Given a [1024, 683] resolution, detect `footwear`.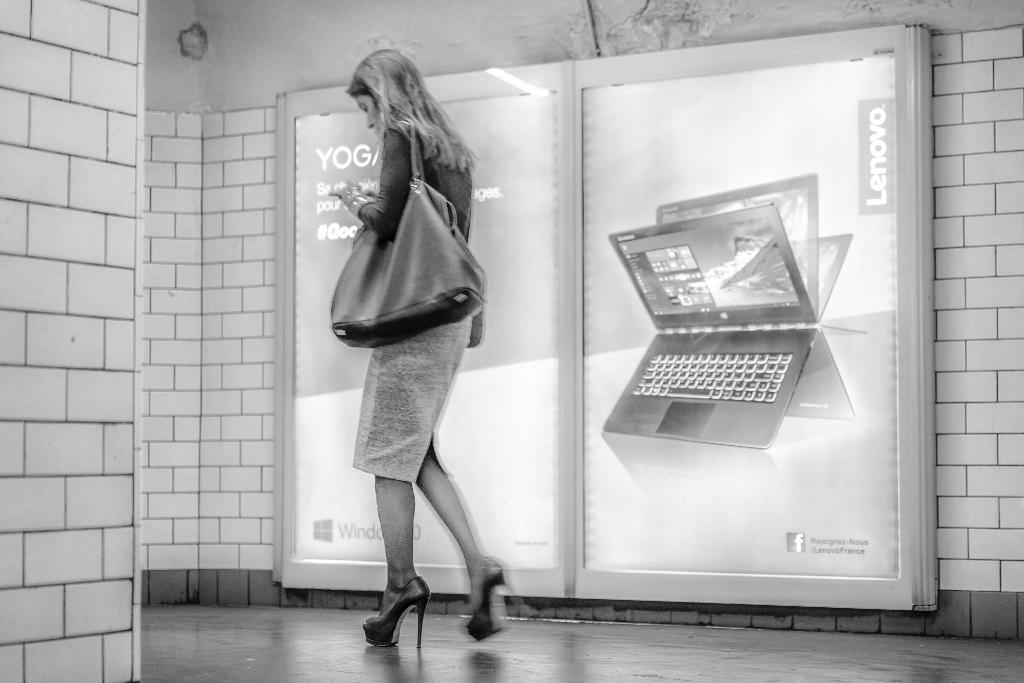
select_region(461, 557, 536, 642).
